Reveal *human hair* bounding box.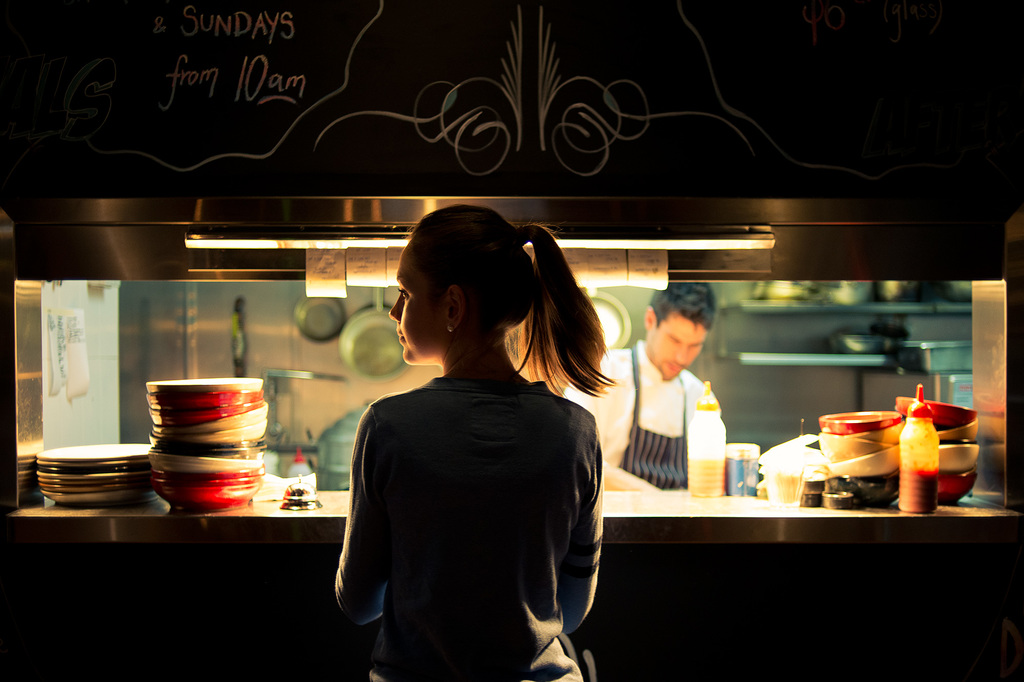
Revealed: box=[378, 211, 584, 412].
